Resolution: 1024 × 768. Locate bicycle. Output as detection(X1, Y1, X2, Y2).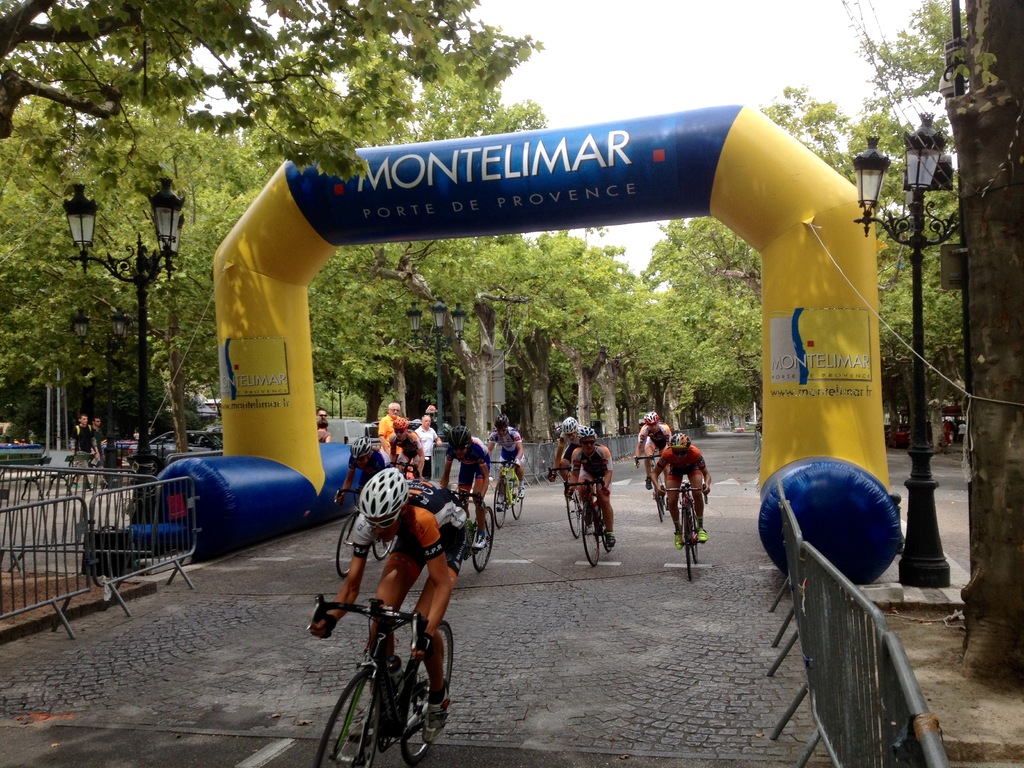
detection(490, 456, 523, 528).
